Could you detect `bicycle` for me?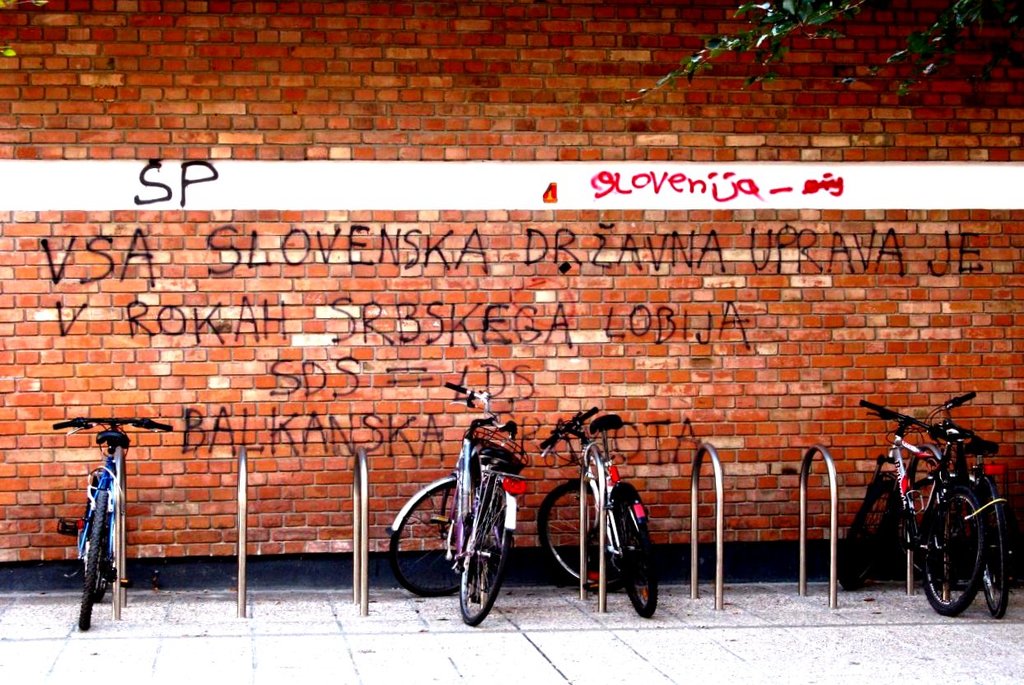
Detection result: {"left": 907, "top": 381, "right": 1022, "bottom": 608}.
